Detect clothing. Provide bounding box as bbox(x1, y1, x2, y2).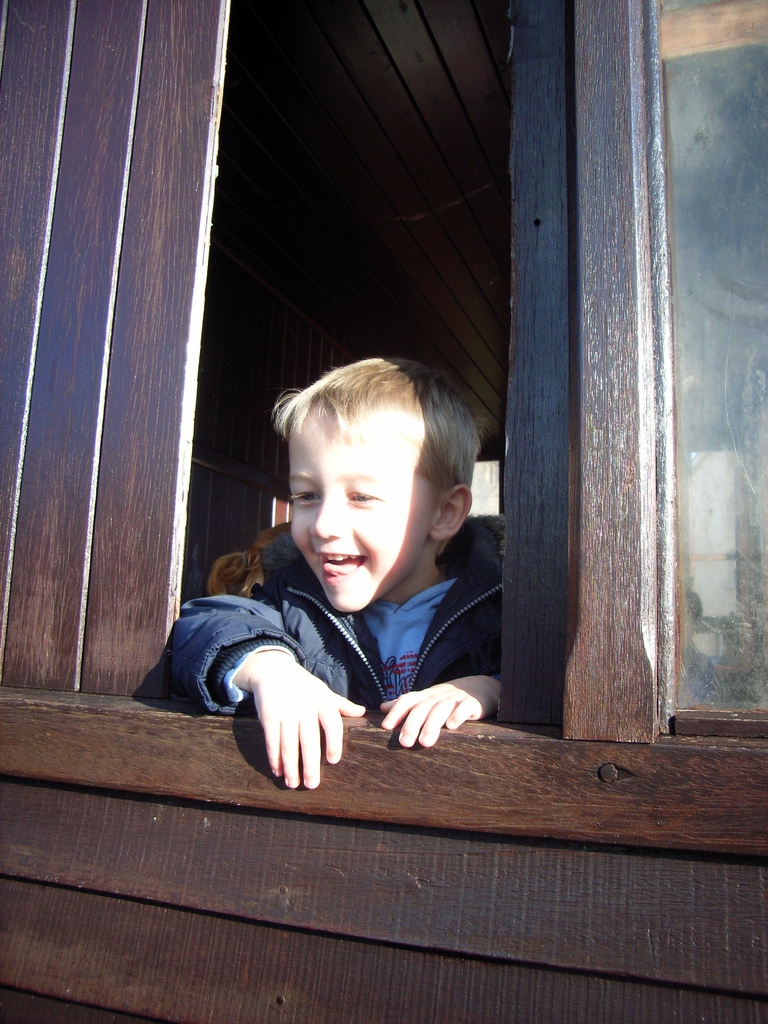
bbox(169, 522, 544, 771).
